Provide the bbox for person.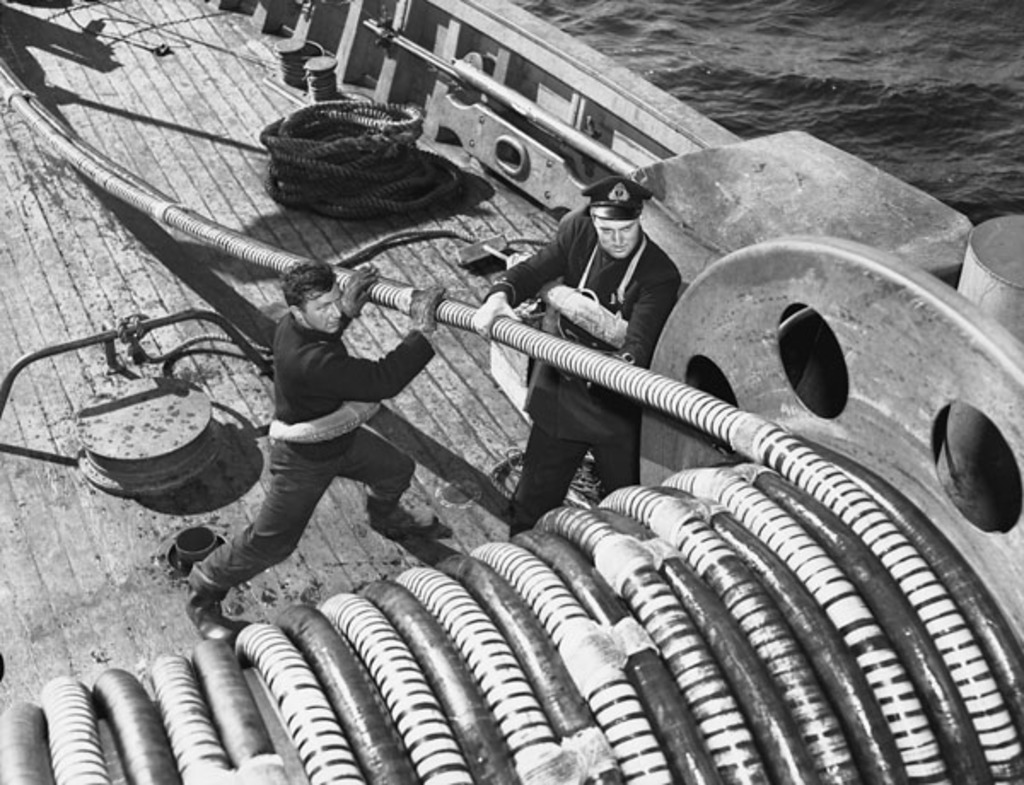
region(473, 174, 686, 534).
